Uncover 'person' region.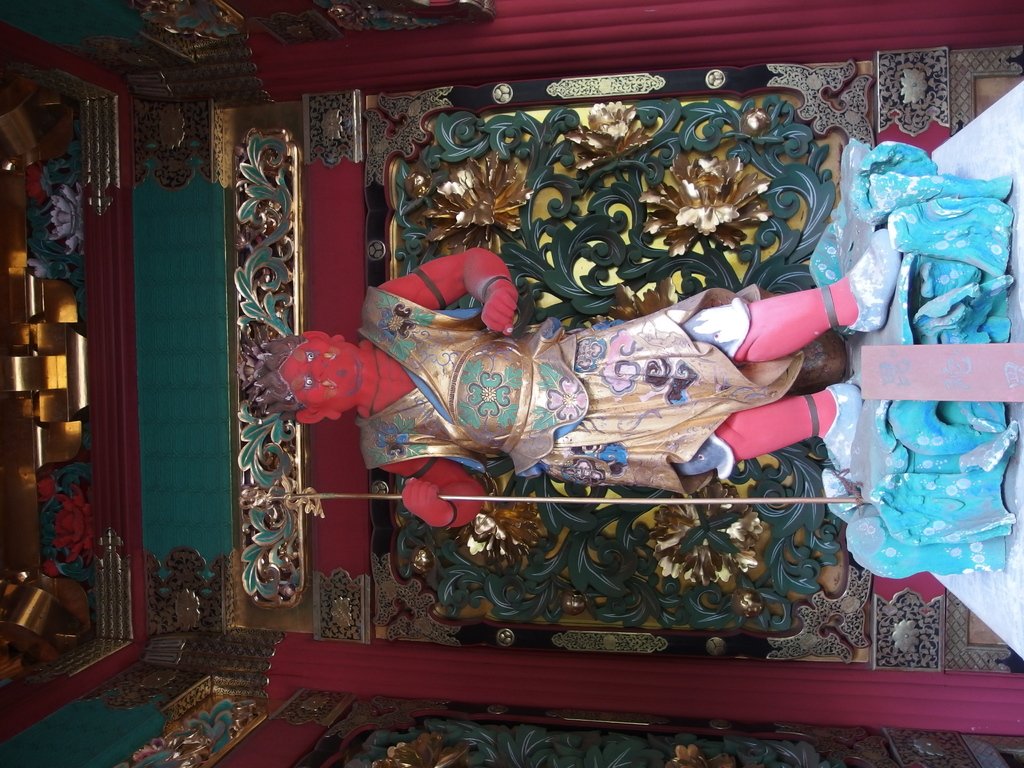
Uncovered: bbox=[247, 240, 900, 526].
